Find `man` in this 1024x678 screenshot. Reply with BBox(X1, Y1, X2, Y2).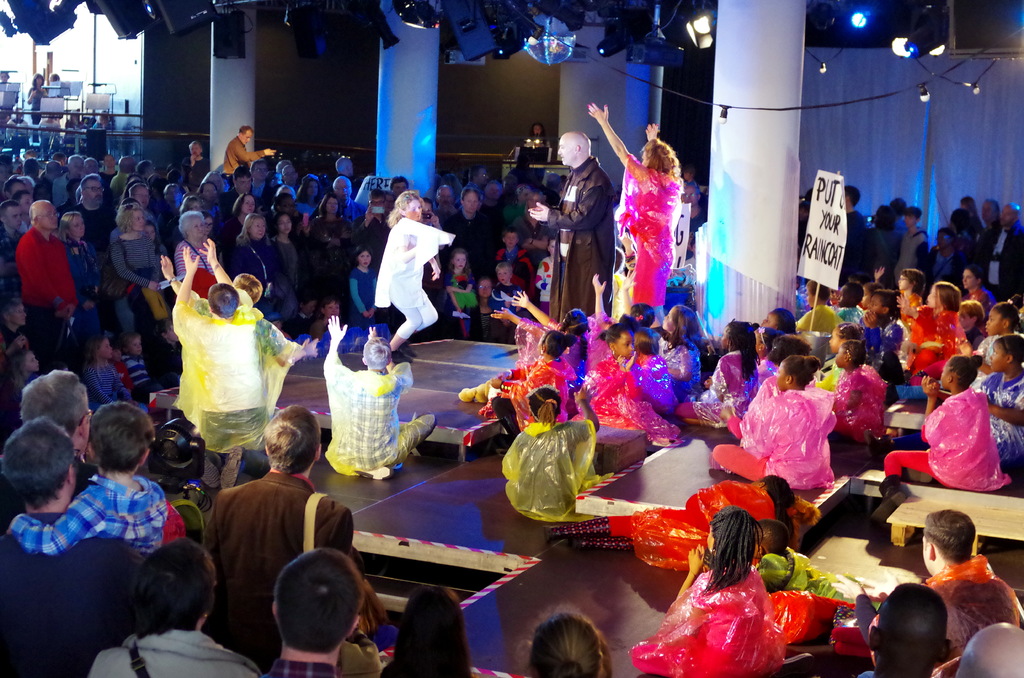
BBox(249, 161, 268, 191).
